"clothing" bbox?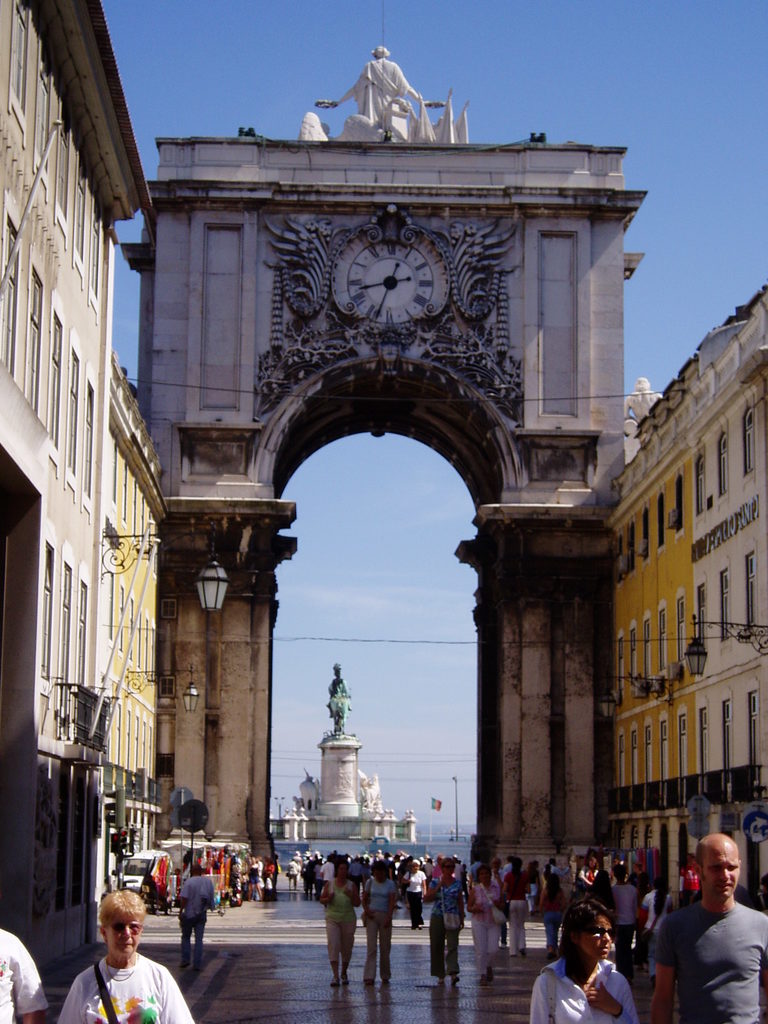
bbox=(654, 844, 765, 1023)
